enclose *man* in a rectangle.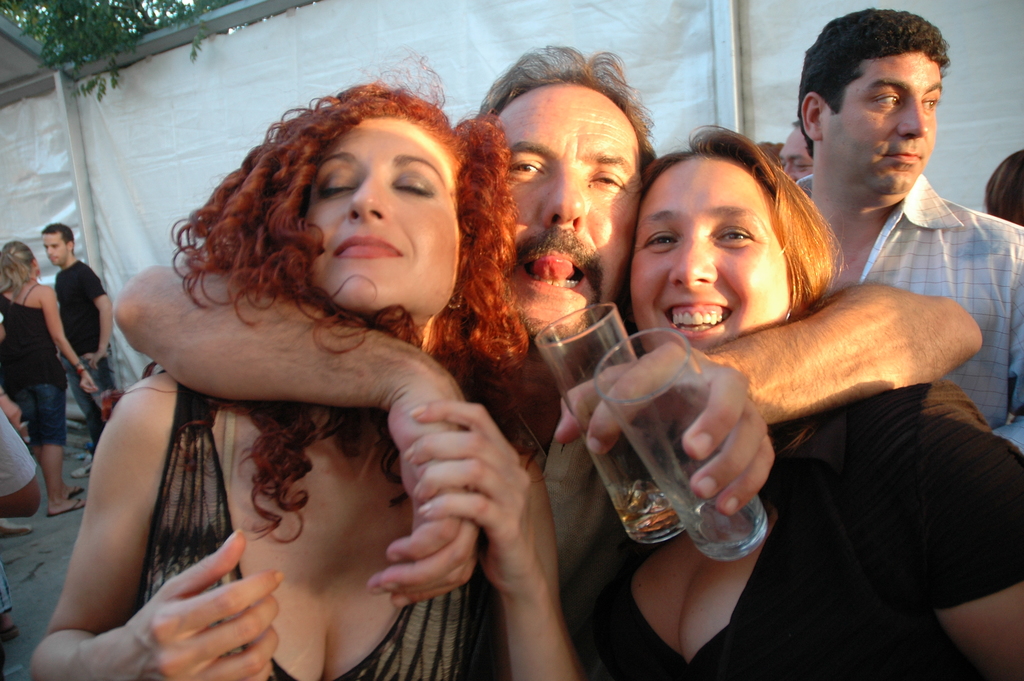
box=[765, 13, 1023, 458].
